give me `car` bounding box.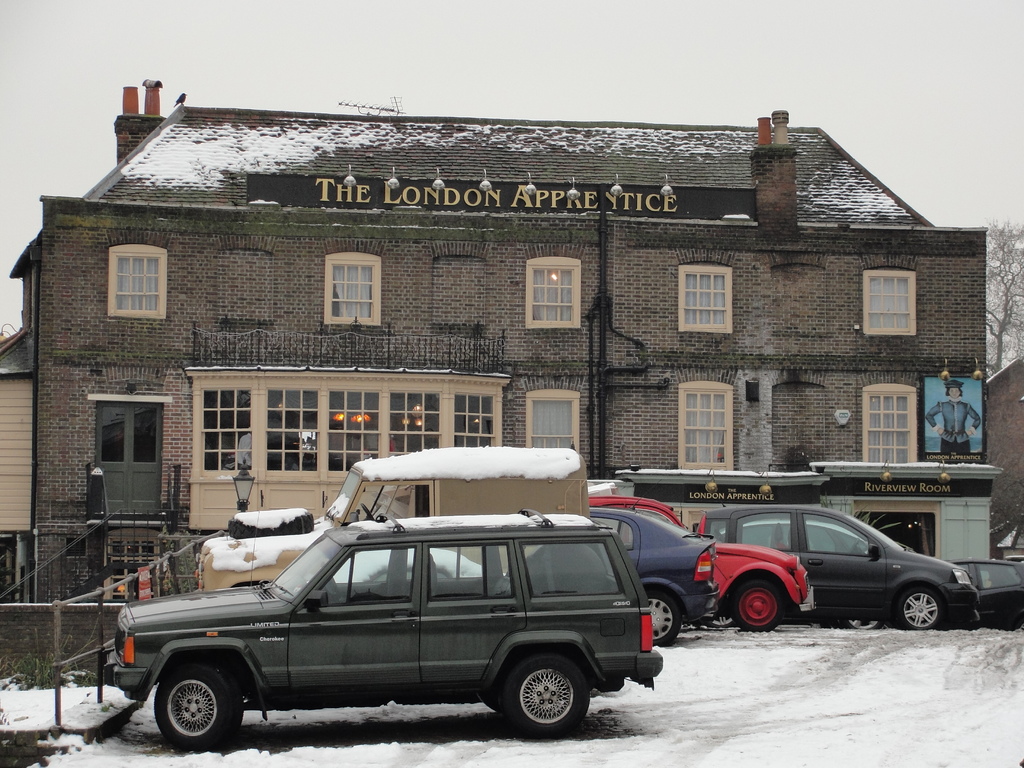
box=[102, 513, 662, 752].
